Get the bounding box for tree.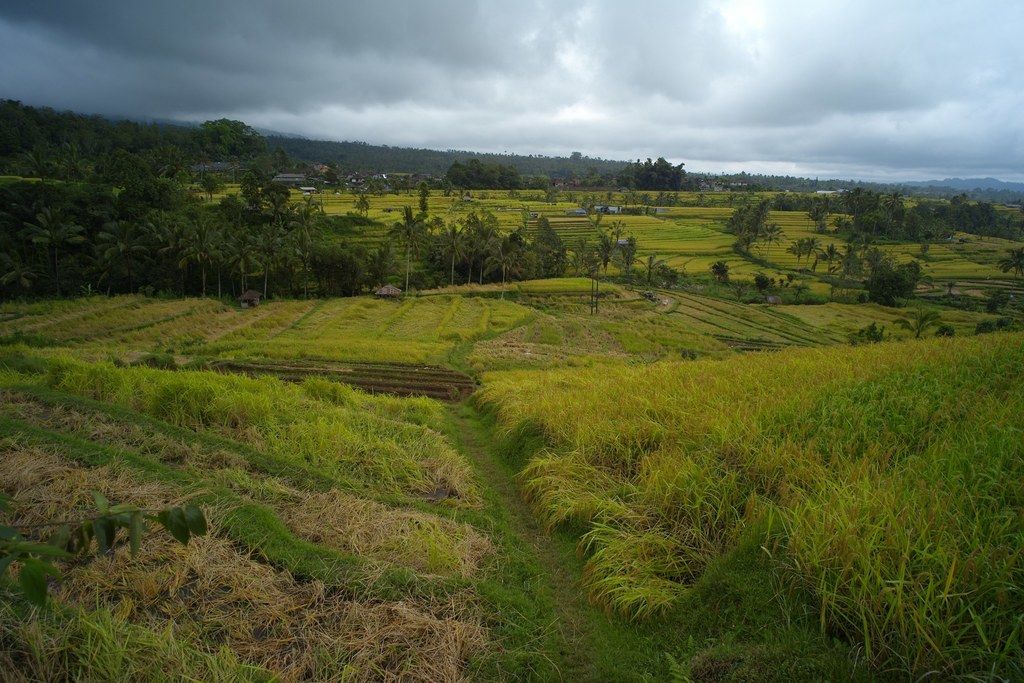
[898, 260, 934, 308].
